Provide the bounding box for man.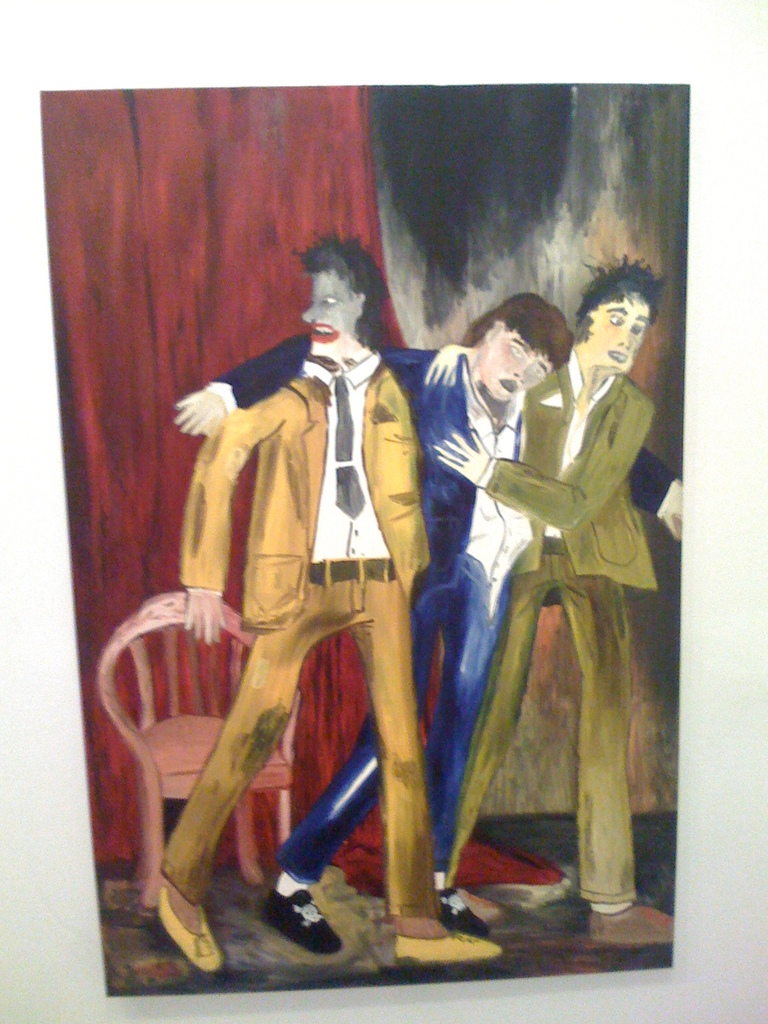
box=[173, 294, 684, 957].
